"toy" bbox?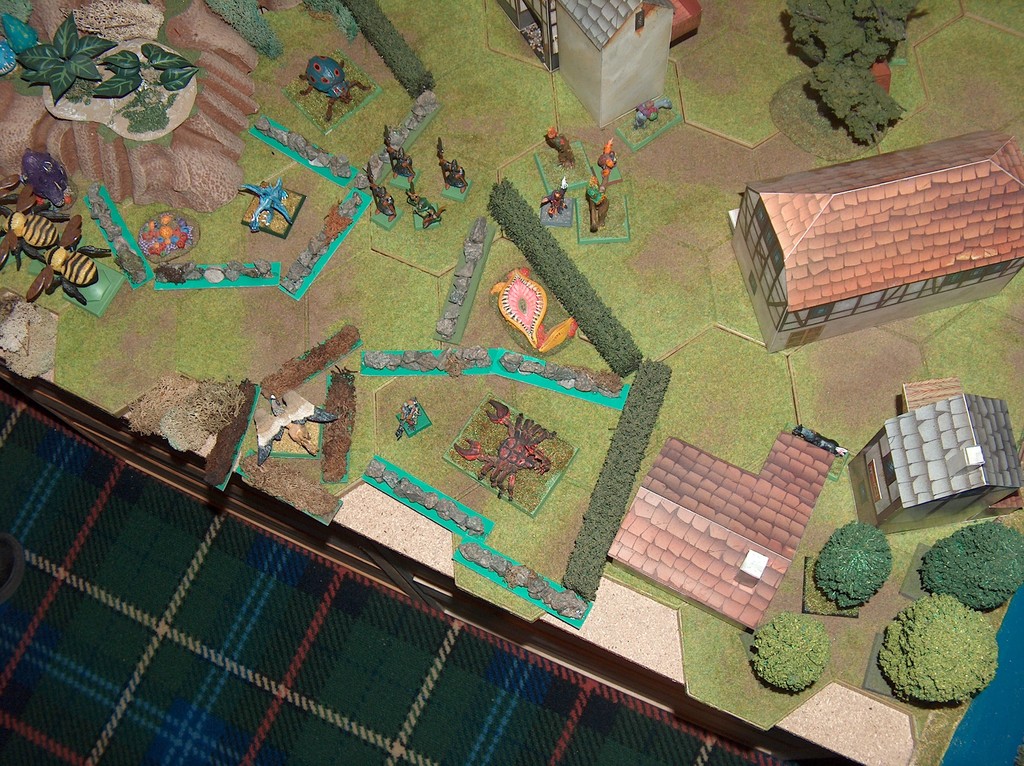
Rect(410, 183, 417, 203)
